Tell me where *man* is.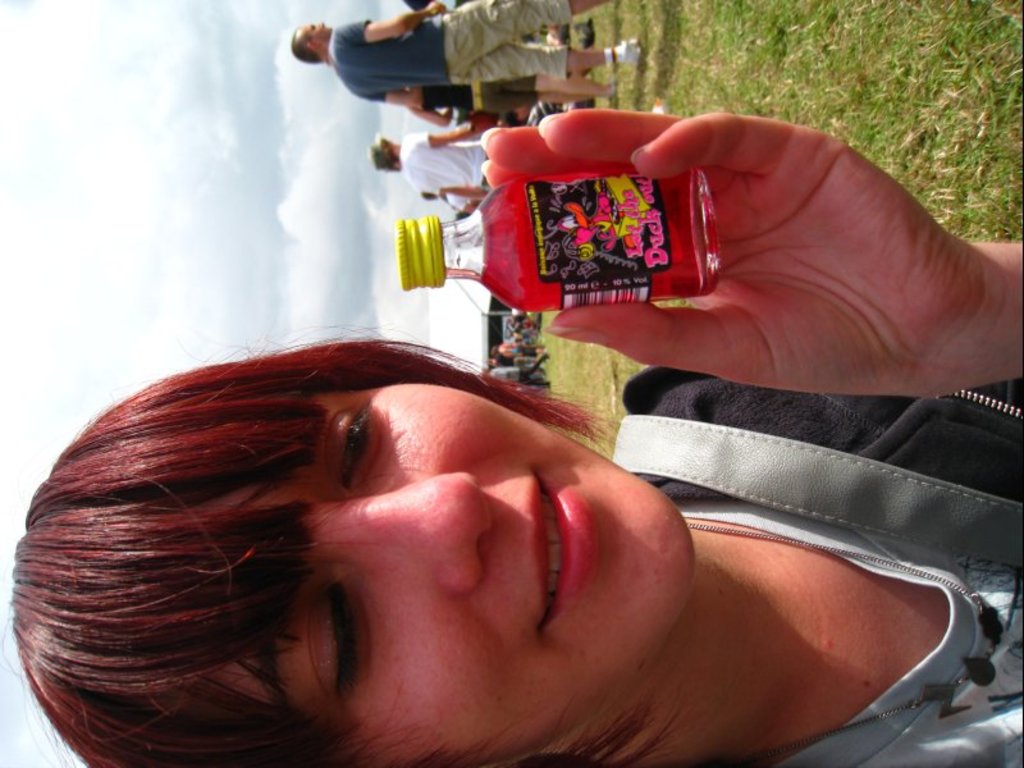
*man* is at bbox=(372, 115, 488, 197).
